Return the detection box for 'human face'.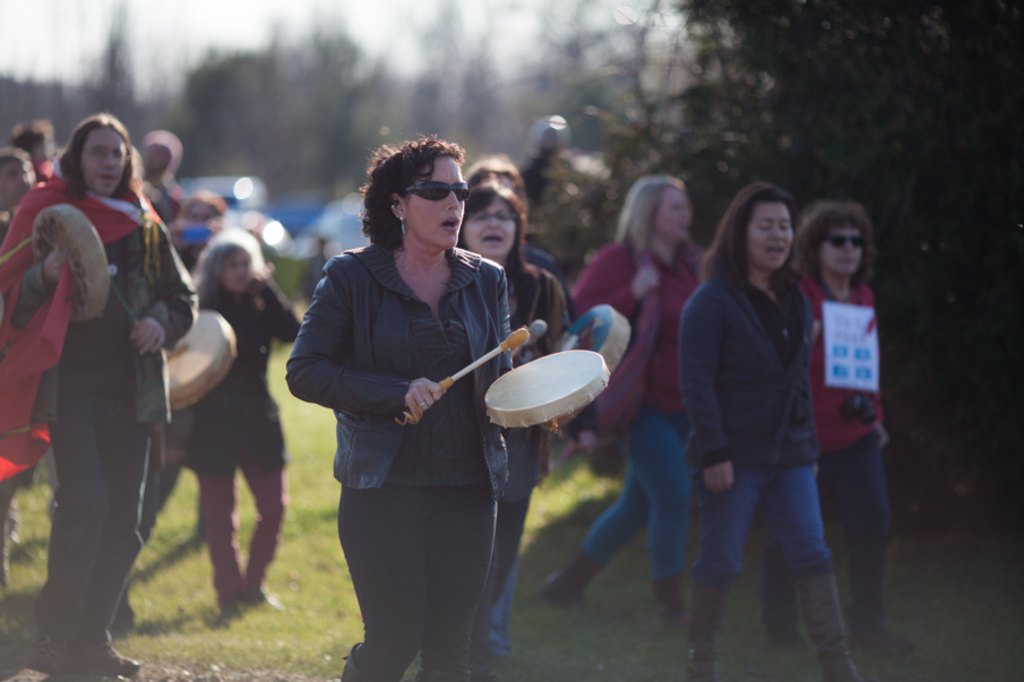
[0, 159, 35, 204].
